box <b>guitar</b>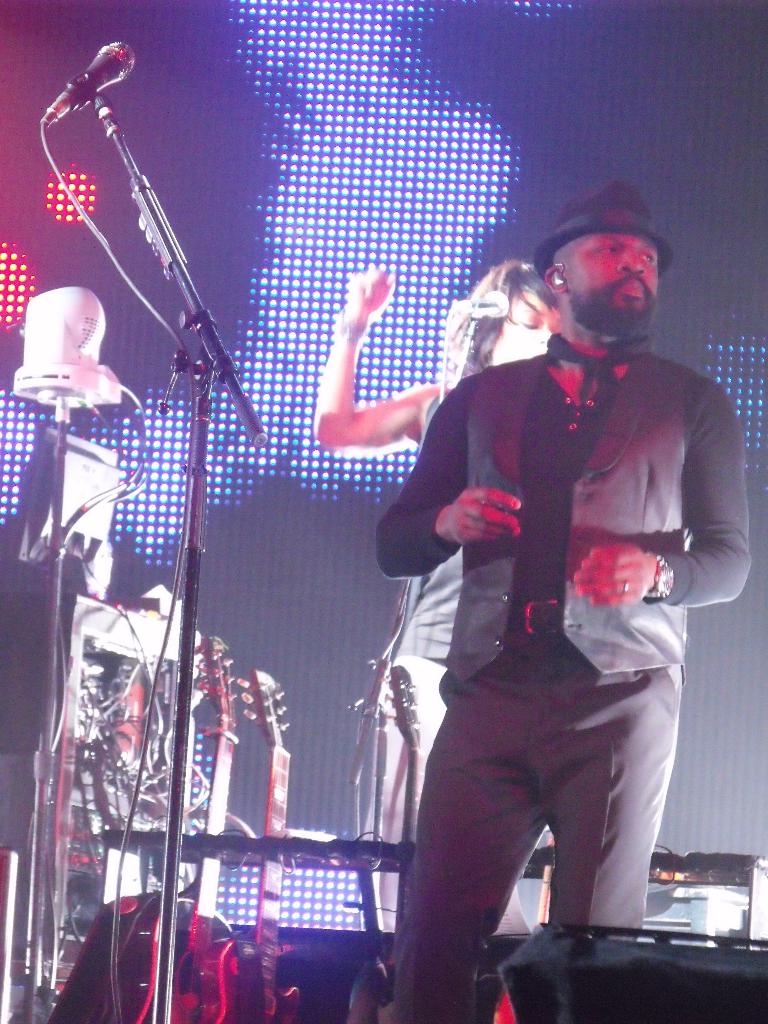
45/637/237/1023
